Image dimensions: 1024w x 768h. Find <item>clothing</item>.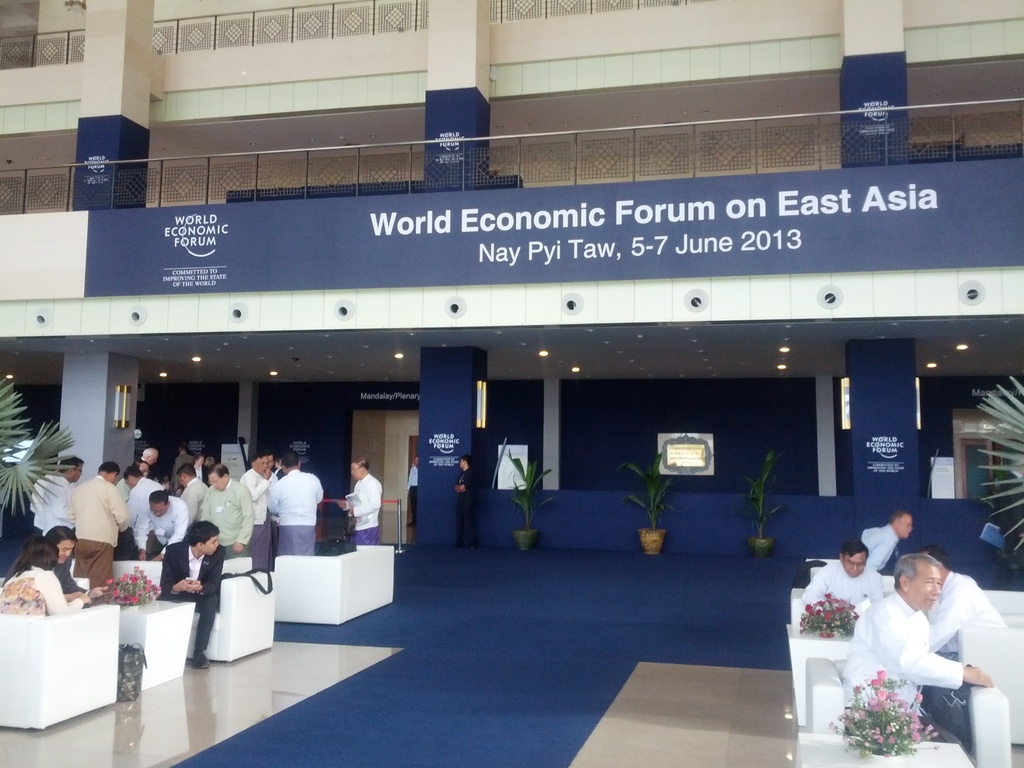
Rect(63, 474, 124, 605).
